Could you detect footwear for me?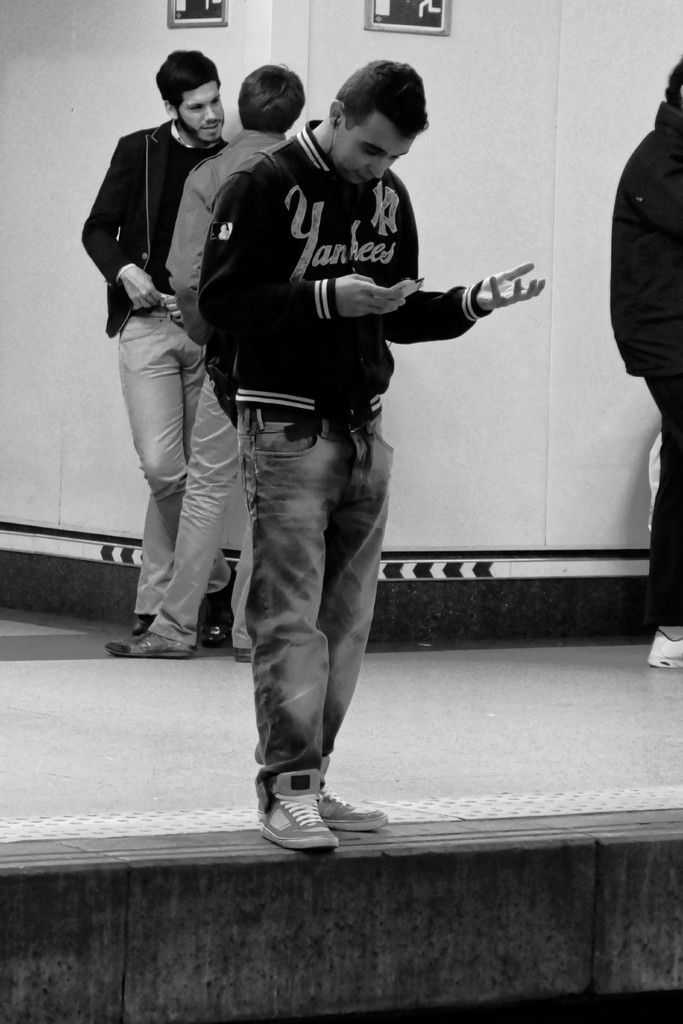
Detection result: <box>236,643,256,664</box>.
